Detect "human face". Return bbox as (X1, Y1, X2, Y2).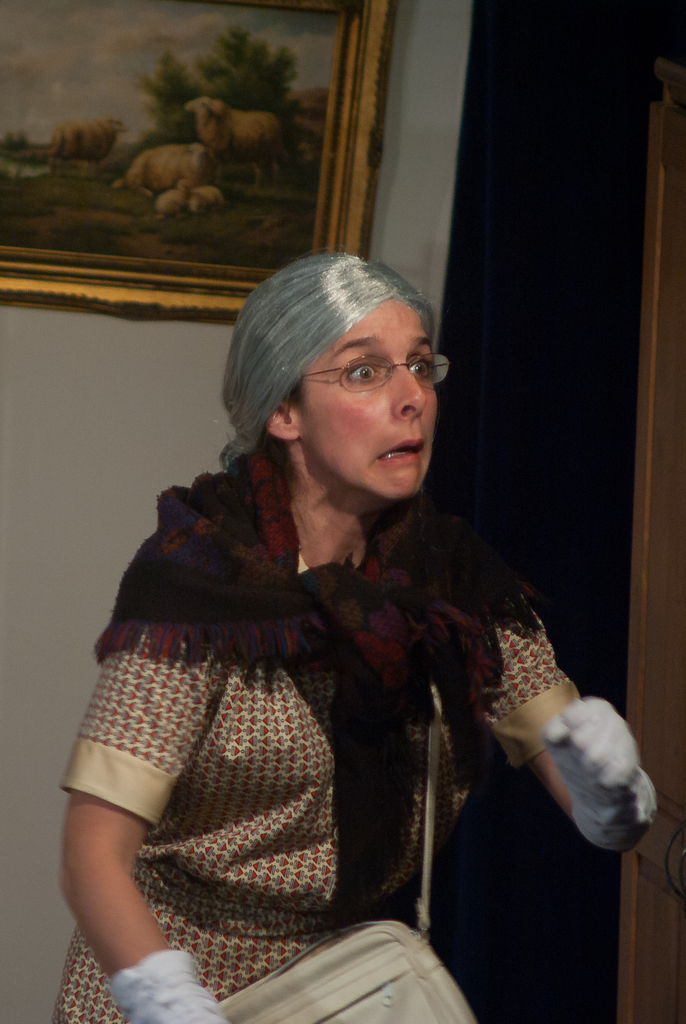
(293, 299, 438, 500).
